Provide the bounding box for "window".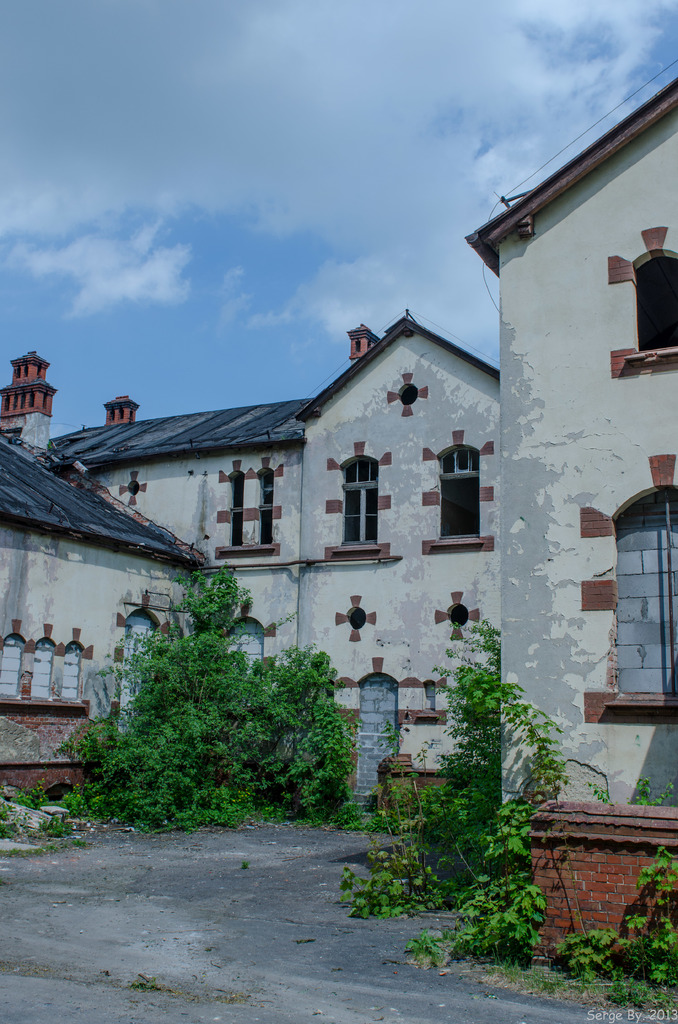
locate(340, 455, 377, 554).
